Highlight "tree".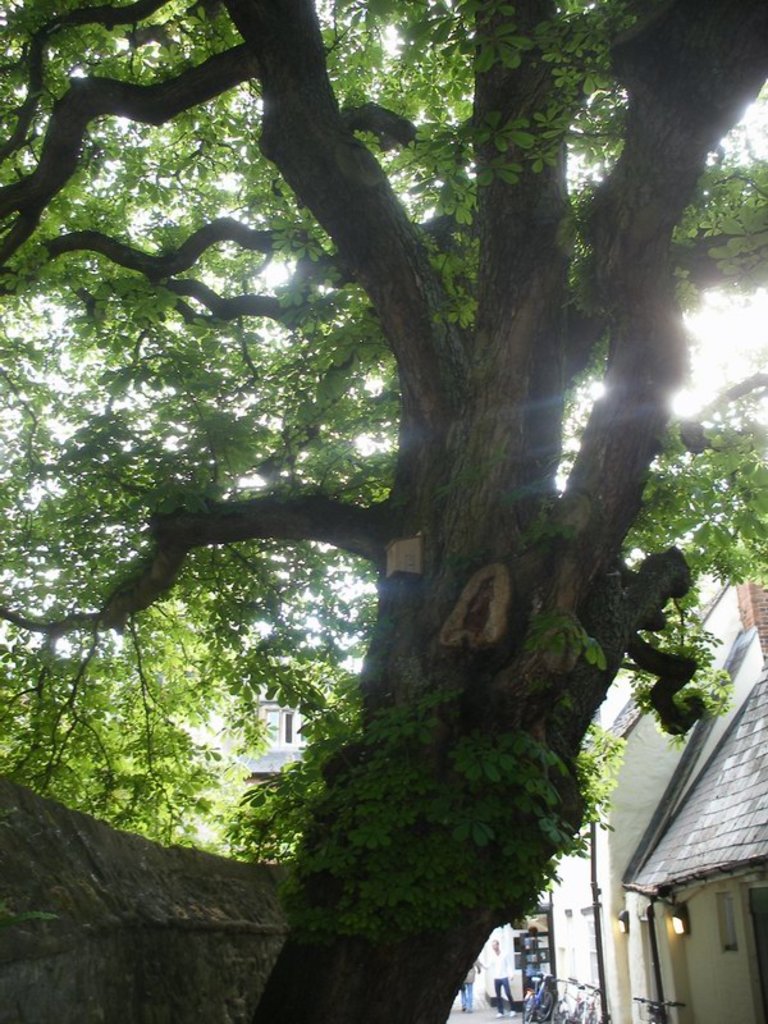
Highlighted region: <region>0, 0, 767, 1021</region>.
